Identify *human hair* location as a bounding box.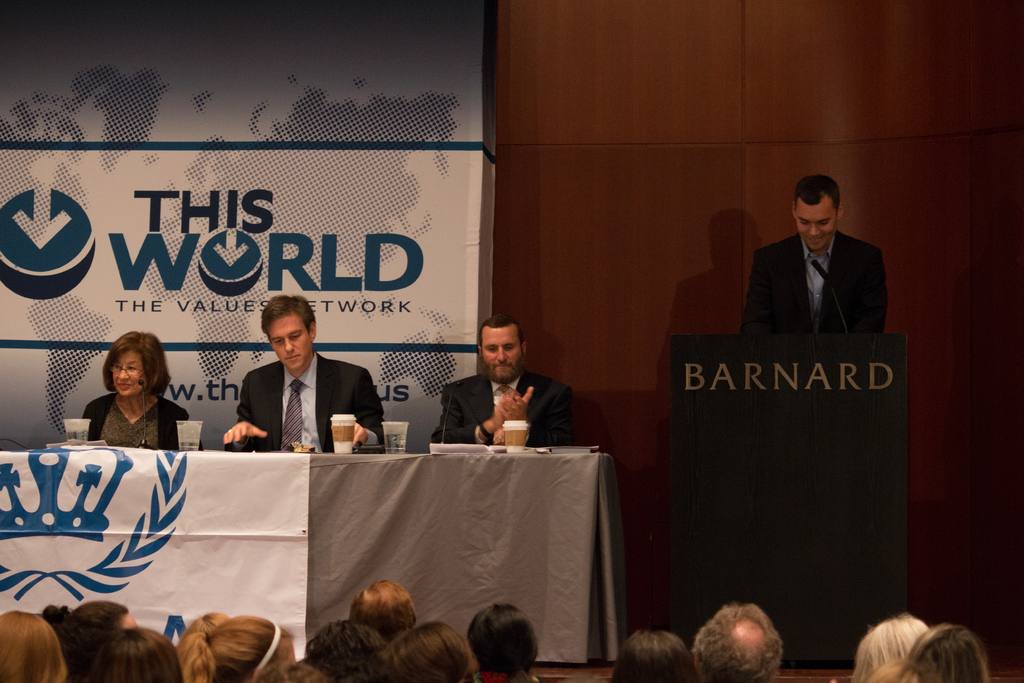
detection(611, 632, 695, 682).
